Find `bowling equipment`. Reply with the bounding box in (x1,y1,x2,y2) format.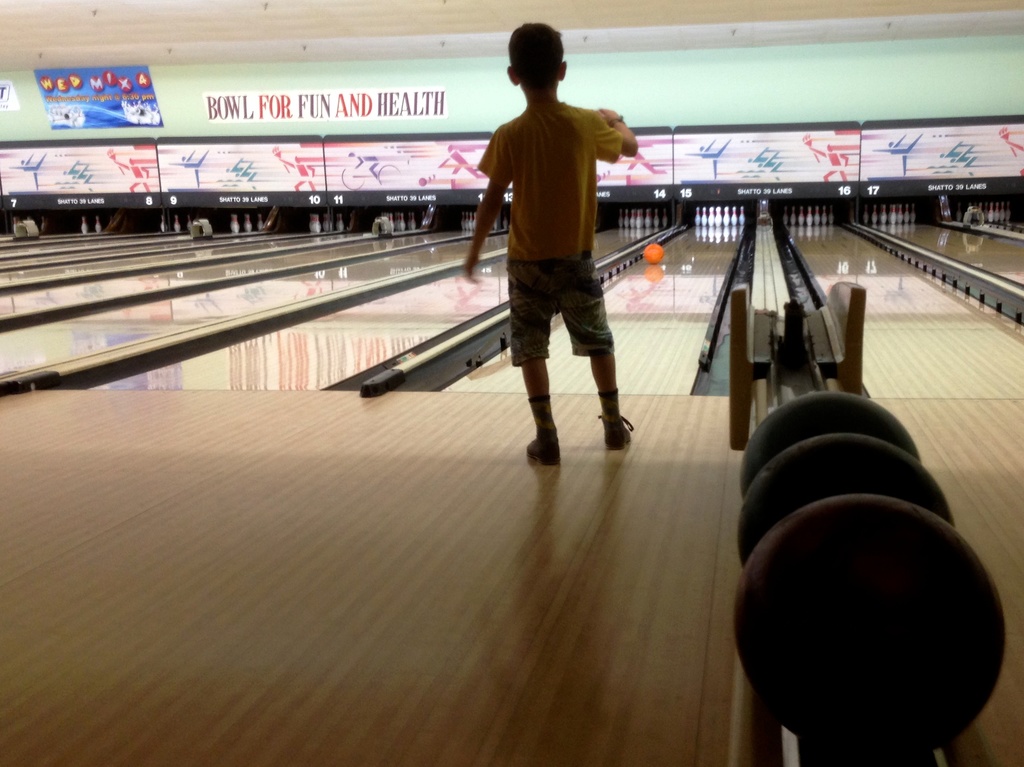
(719,285,1012,766).
